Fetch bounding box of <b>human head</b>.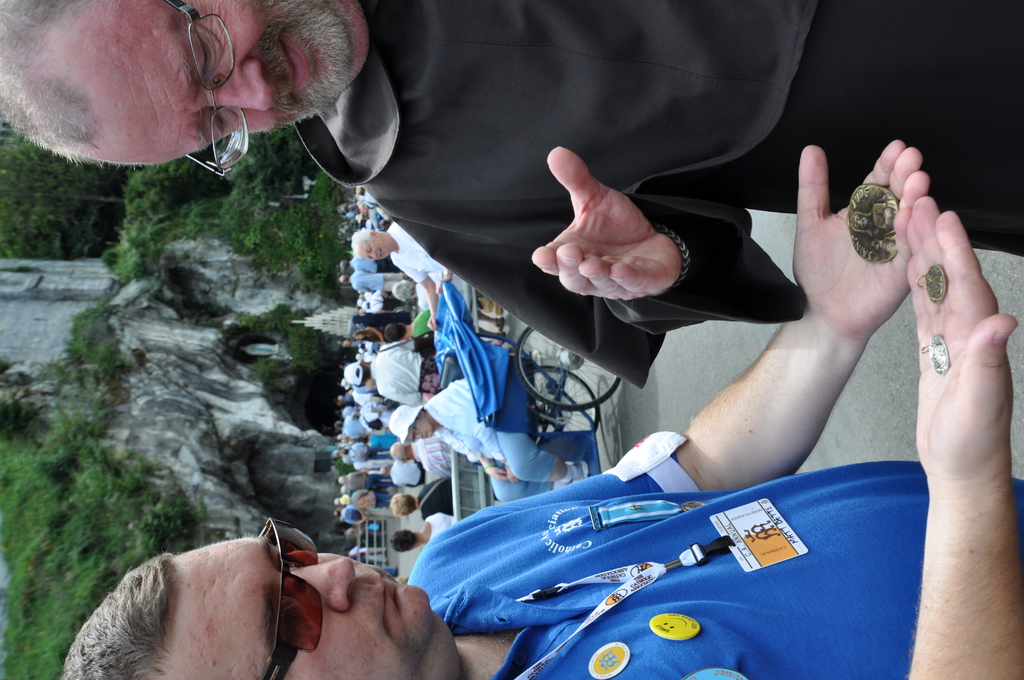
Bbox: BBox(388, 526, 414, 551).
